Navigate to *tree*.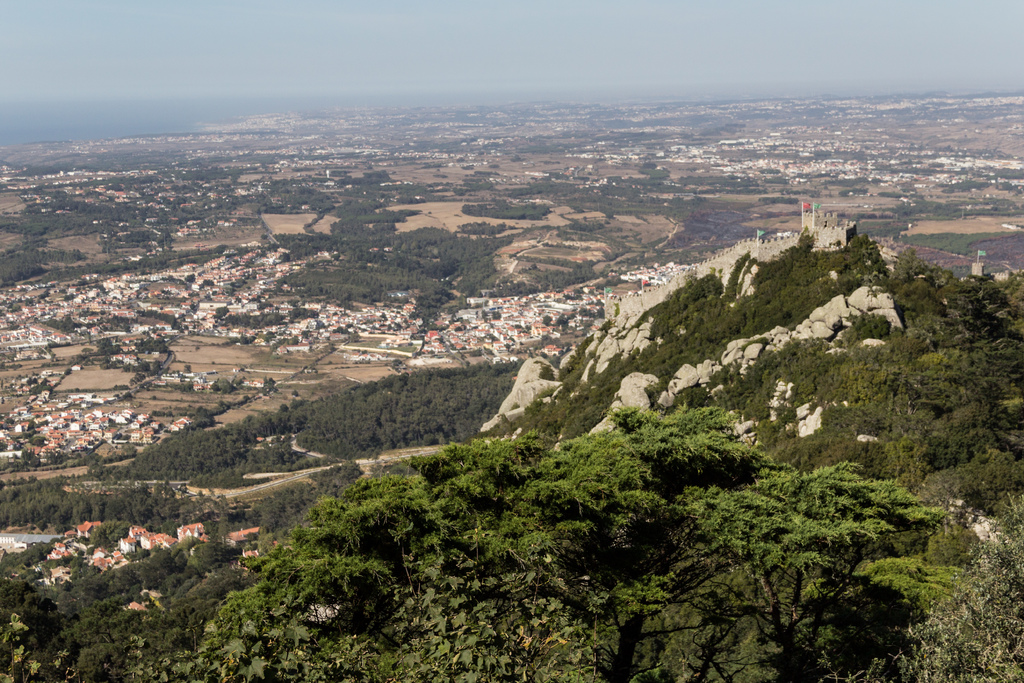
Navigation target: (181, 272, 198, 284).
